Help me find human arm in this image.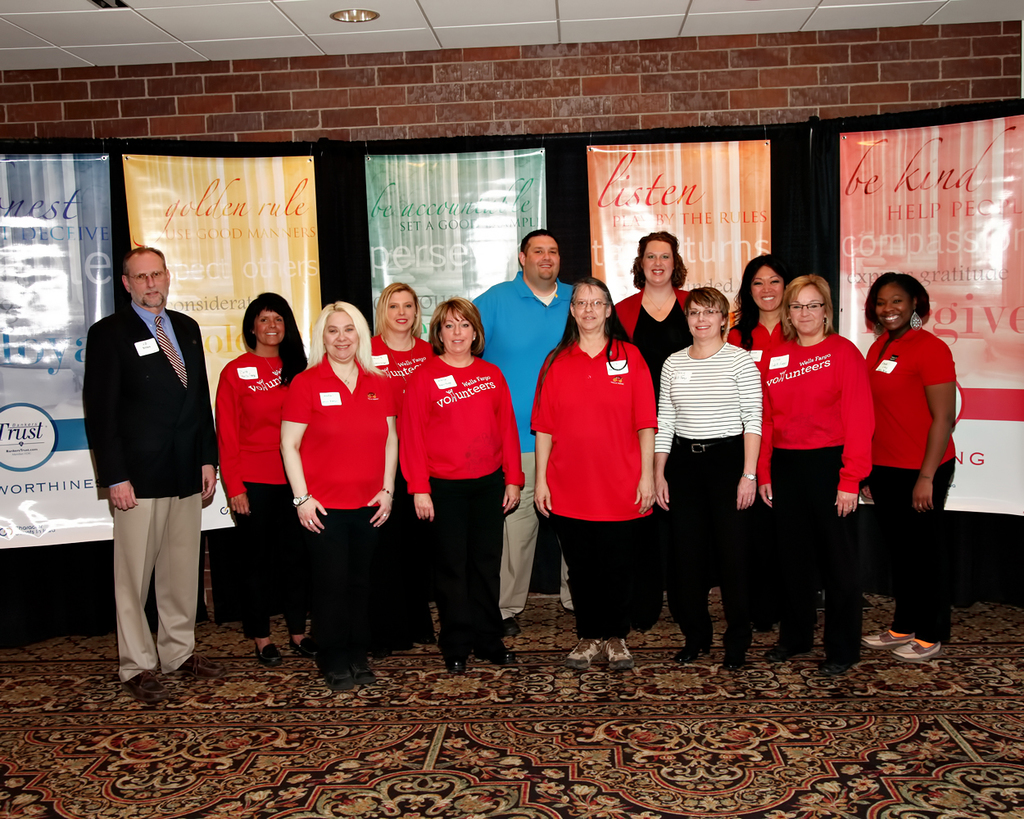
Found it: bbox=(625, 344, 660, 518).
